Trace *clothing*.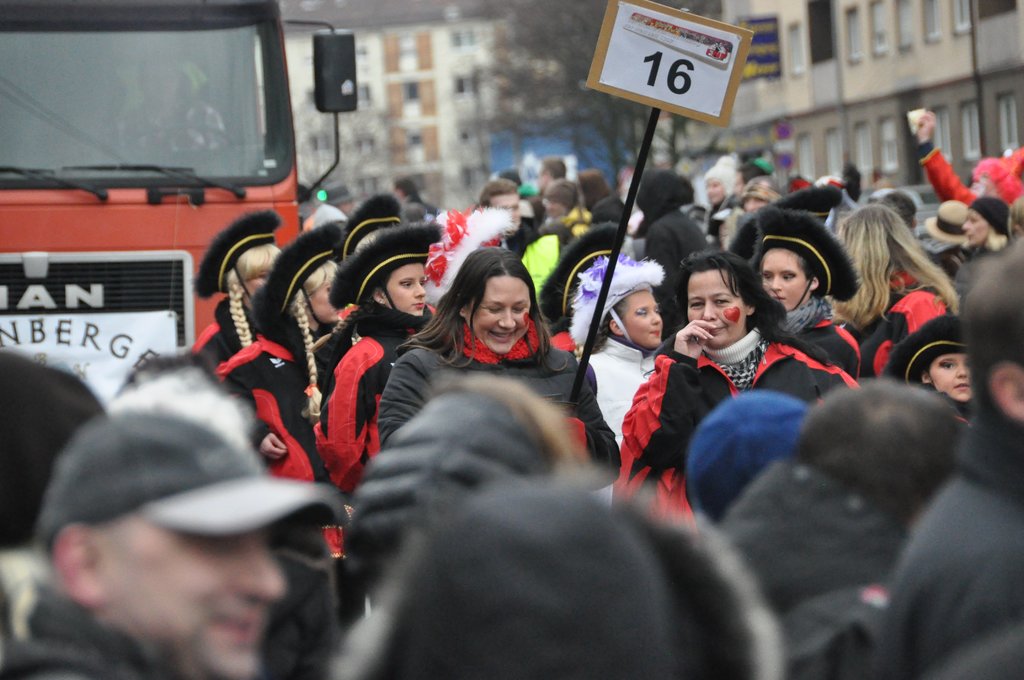
Traced to locate(363, 302, 623, 475).
